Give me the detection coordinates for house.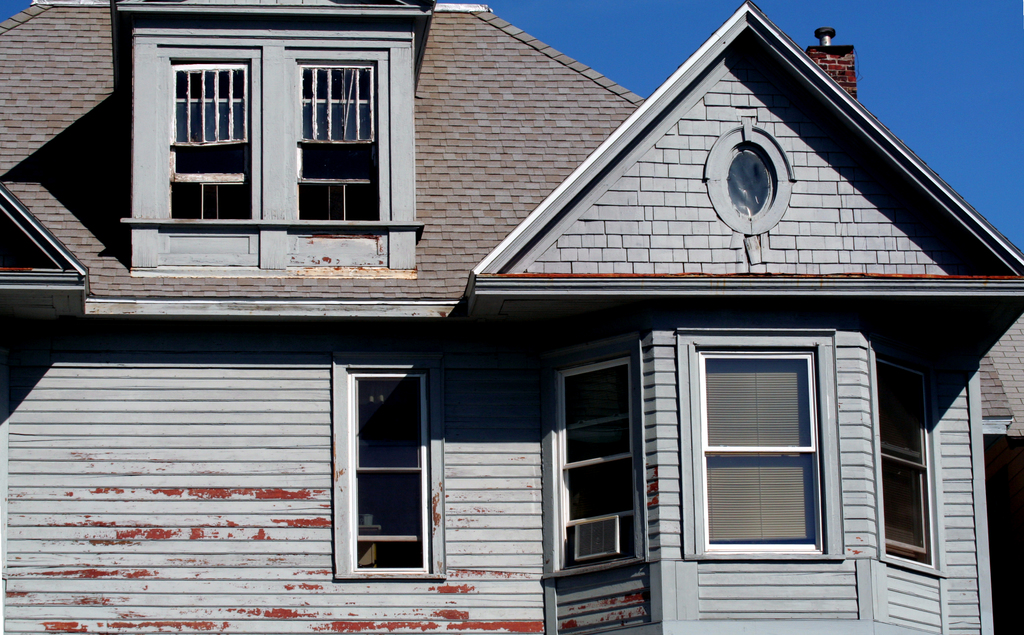
select_region(0, 0, 1023, 634).
